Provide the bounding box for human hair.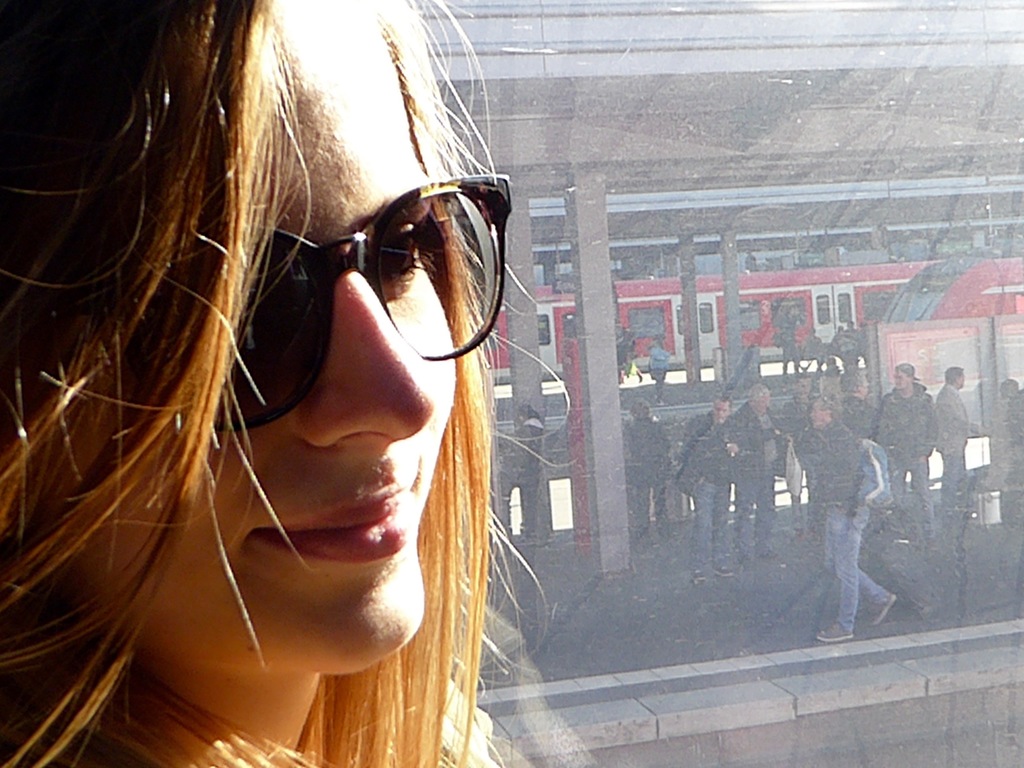
(x1=942, y1=365, x2=962, y2=383).
